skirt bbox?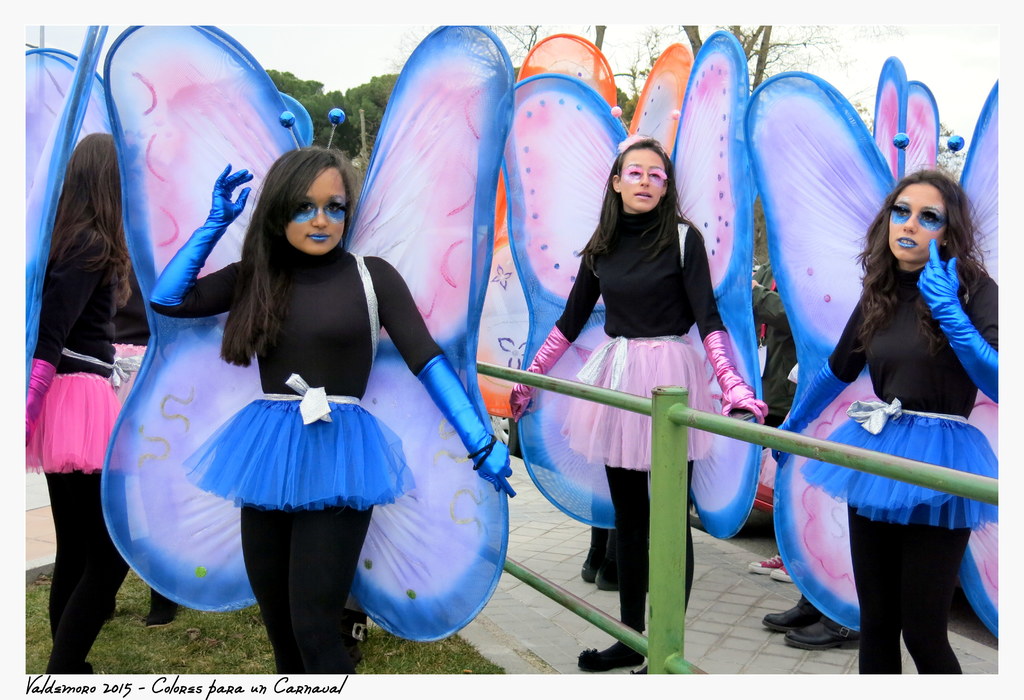
[x1=184, y1=396, x2=410, y2=516]
